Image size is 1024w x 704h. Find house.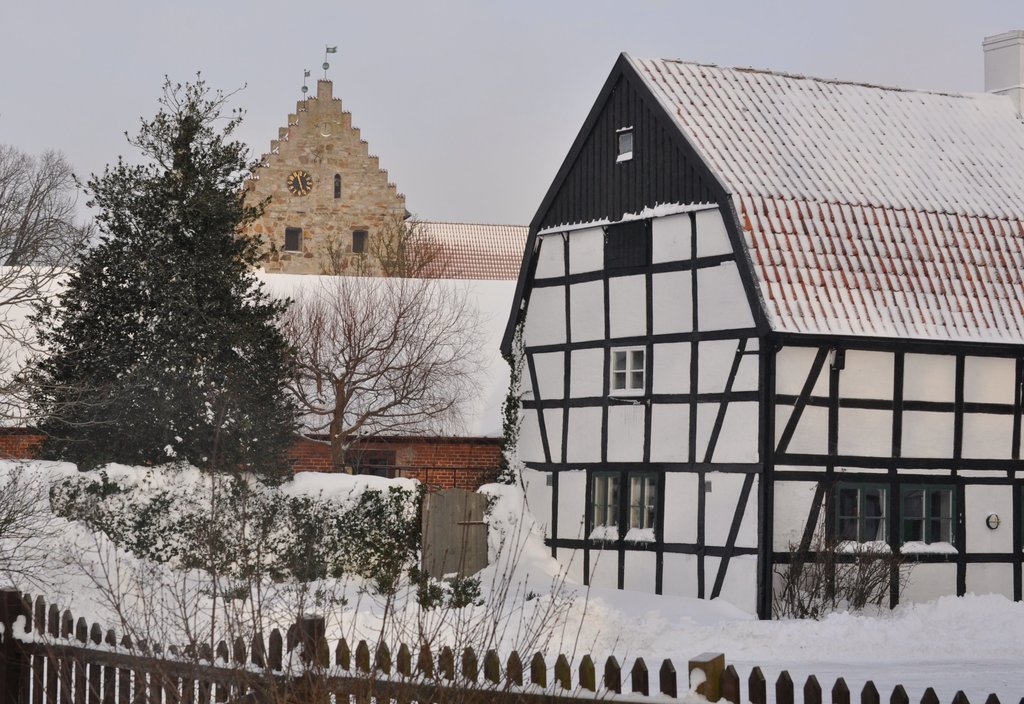
pyautogui.locateOnScreen(488, 40, 1023, 617).
